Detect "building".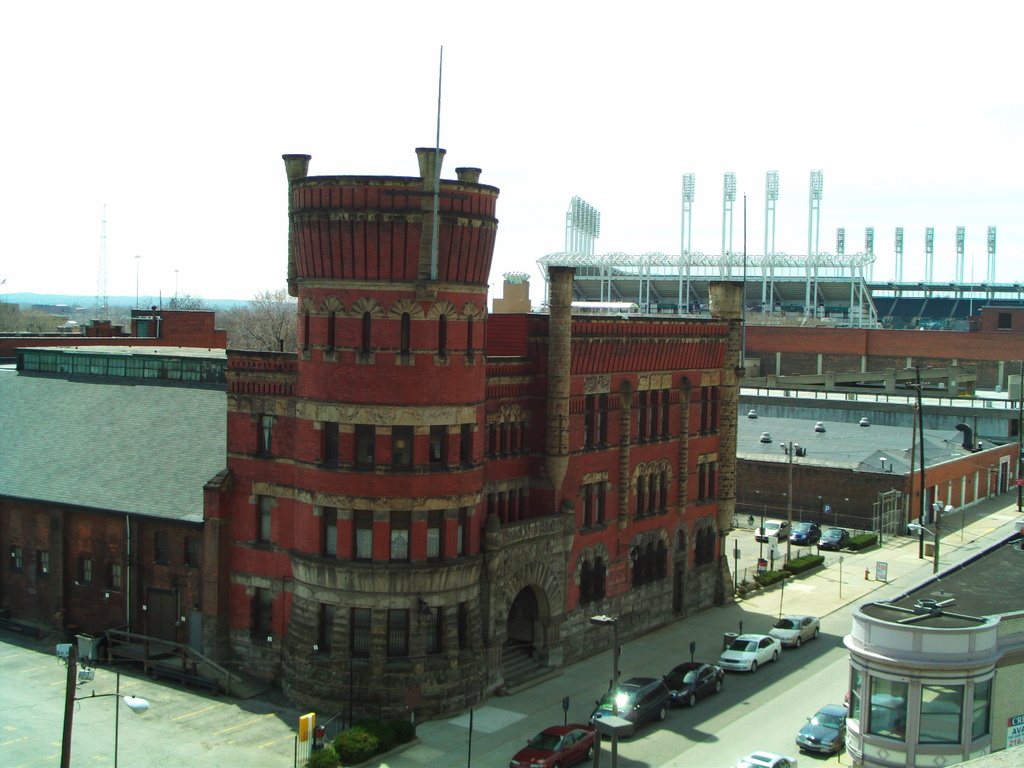
Detected at (left=0, top=145, right=749, bottom=740).
